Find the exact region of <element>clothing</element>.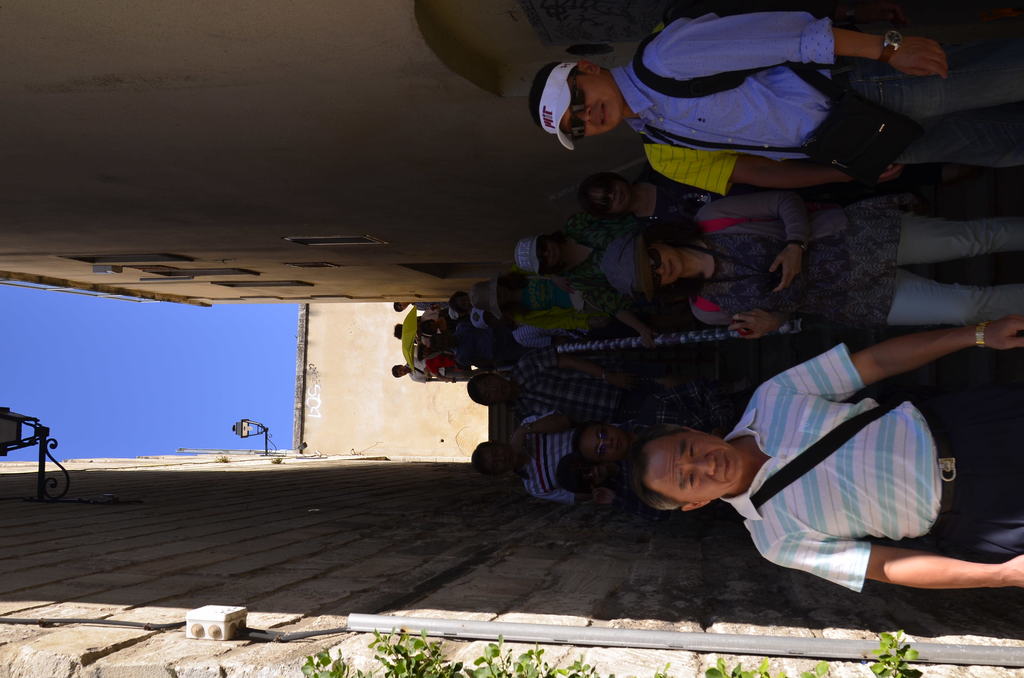
Exact region: pyautogui.locateOnScreen(514, 322, 598, 350).
